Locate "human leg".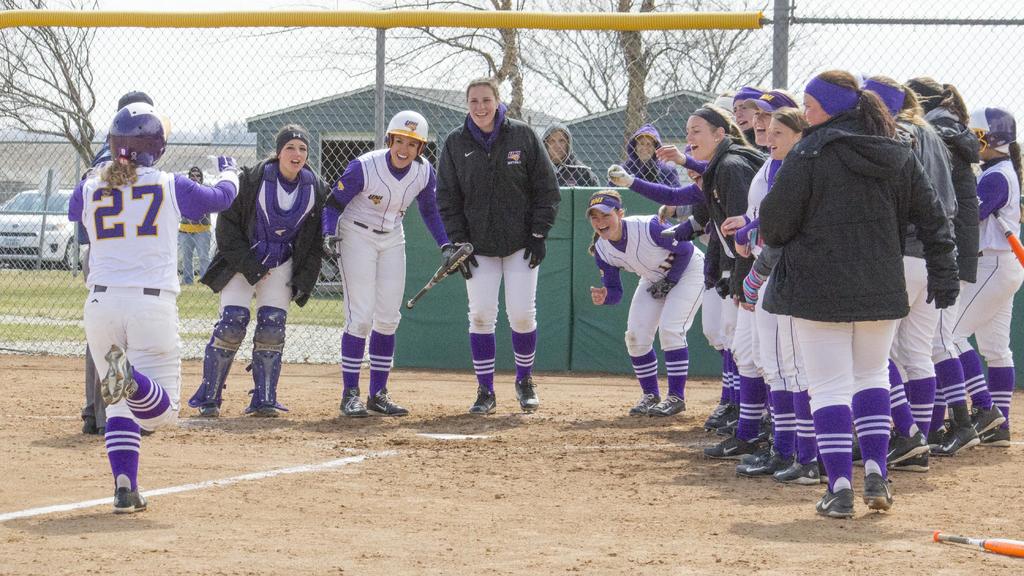
Bounding box: (81, 278, 149, 513).
